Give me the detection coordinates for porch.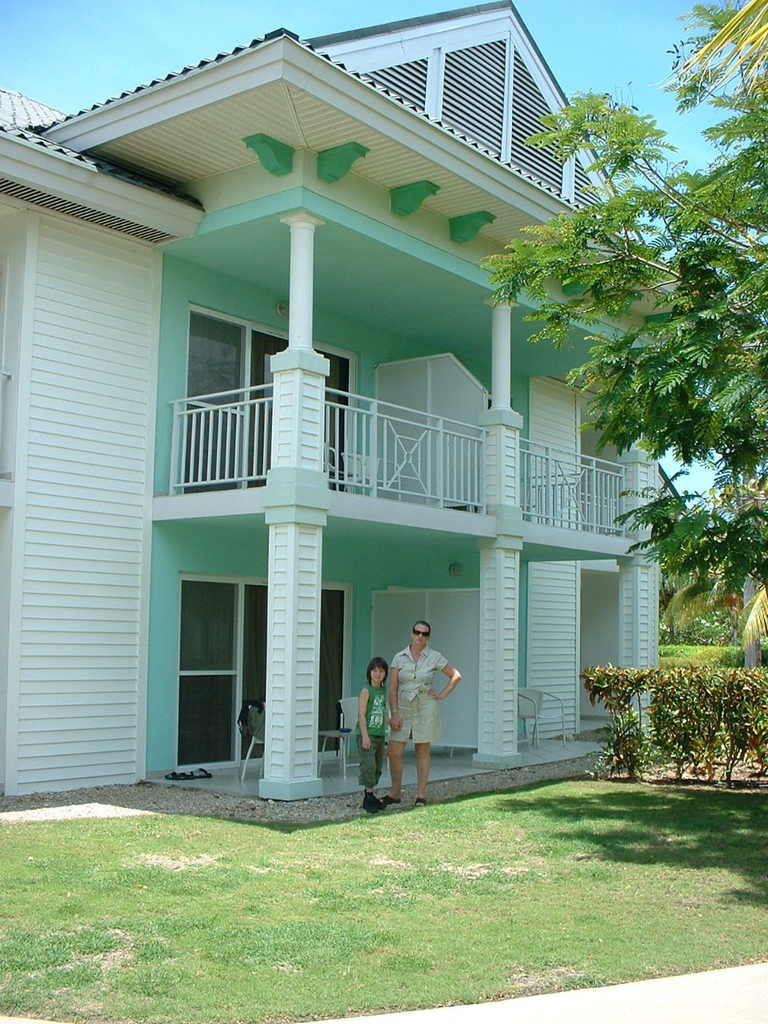
{"left": 154, "top": 740, "right": 622, "bottom": 807}.
